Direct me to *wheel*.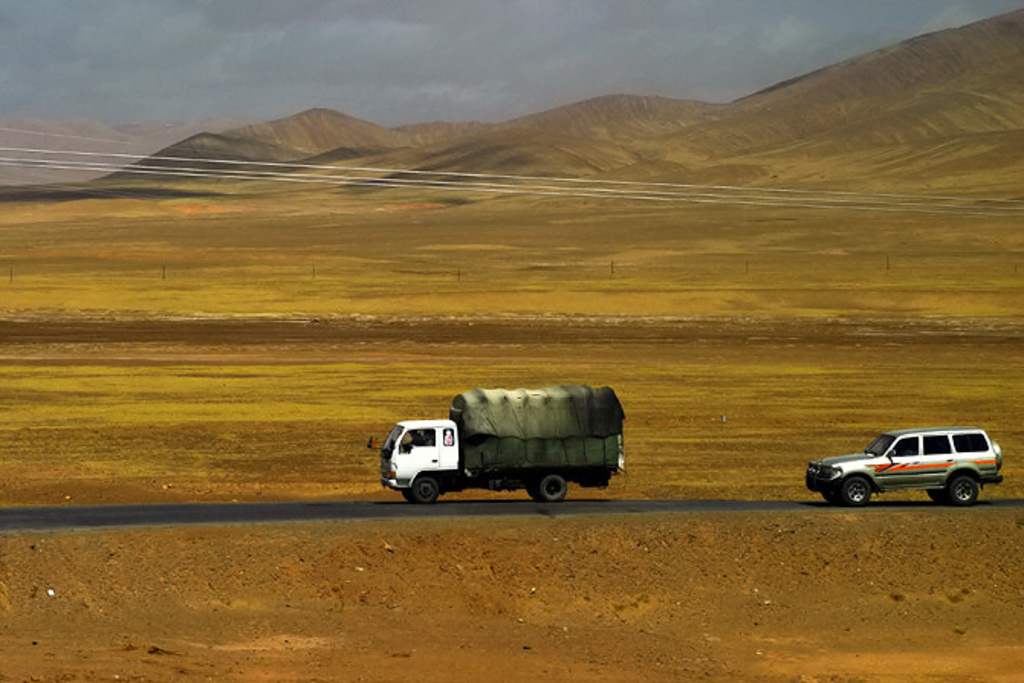
Direction: 819,484,842,515.
